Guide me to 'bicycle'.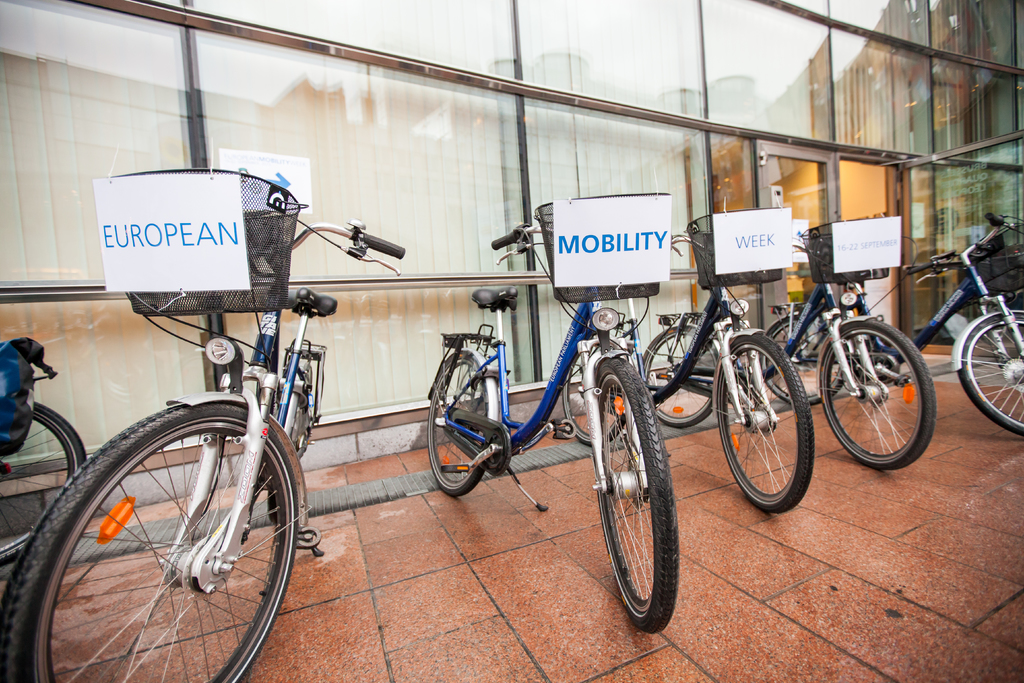
Guidance: bbox(629, 233, 965, 484).
